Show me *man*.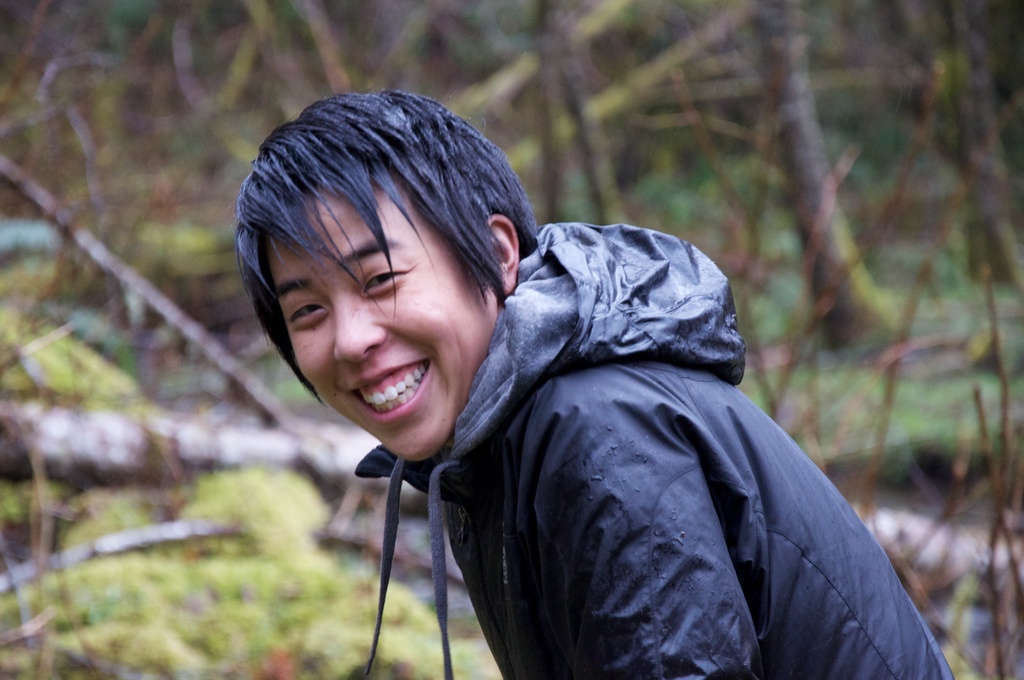
*man* is here: bbox(216, 87, 929, 667).
